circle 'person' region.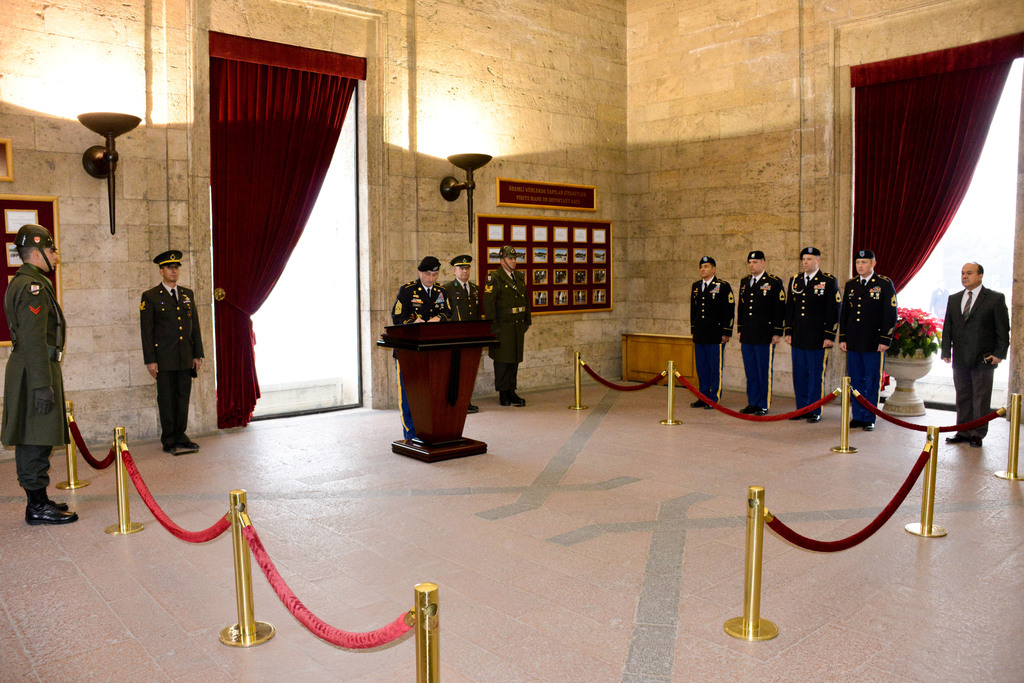
Region: (940,261,1009,447).
